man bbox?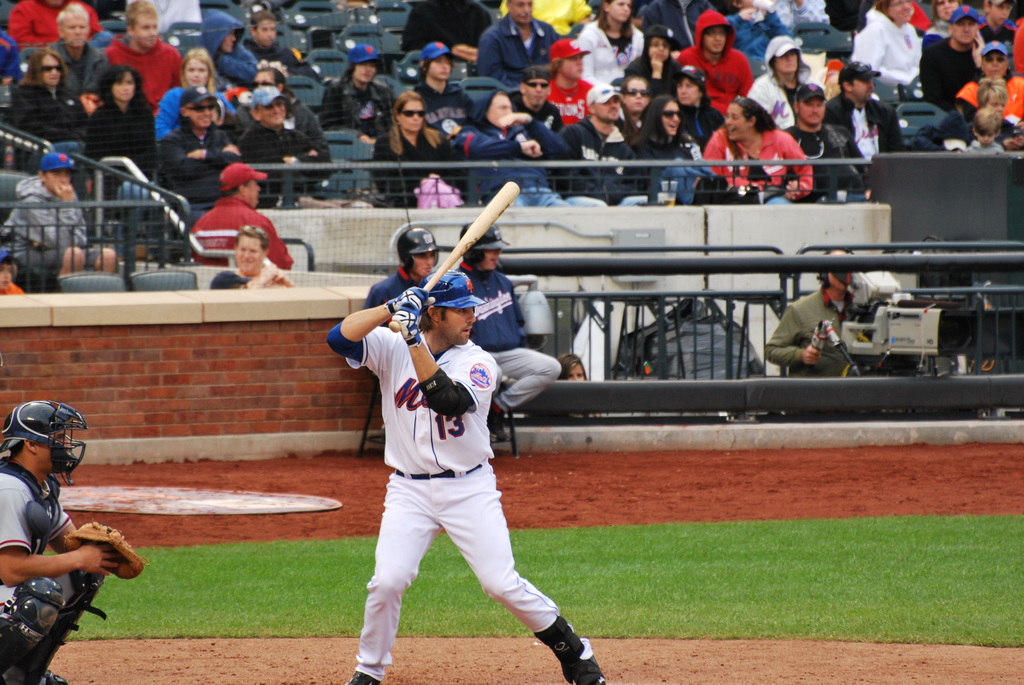
312 232 568 679
